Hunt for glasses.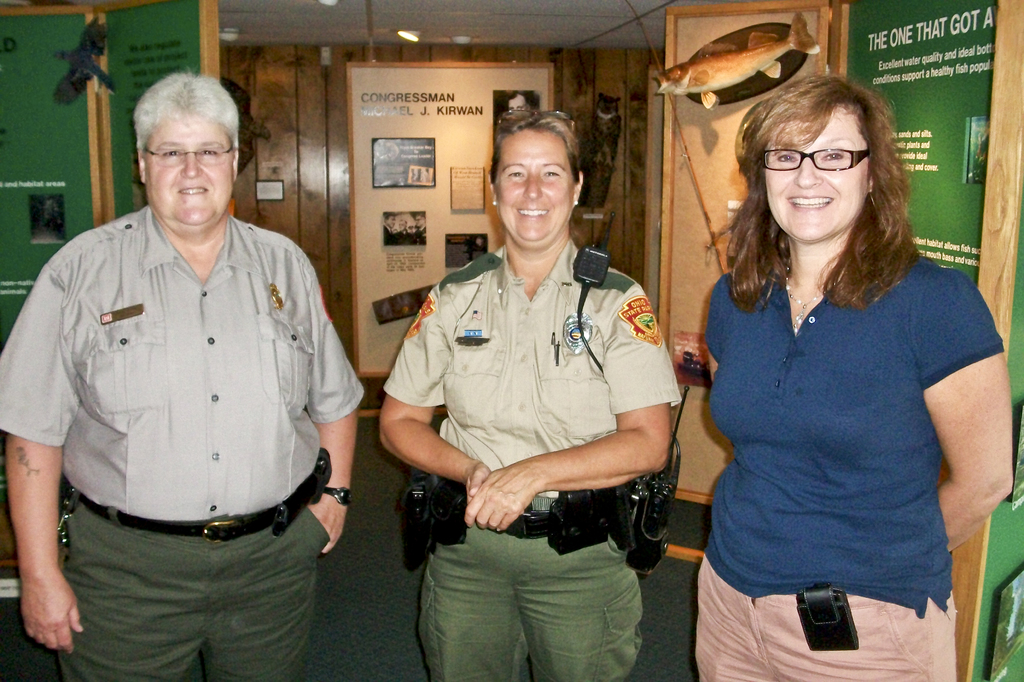
Hunted down at bbox(758, 147, 875, 173).
